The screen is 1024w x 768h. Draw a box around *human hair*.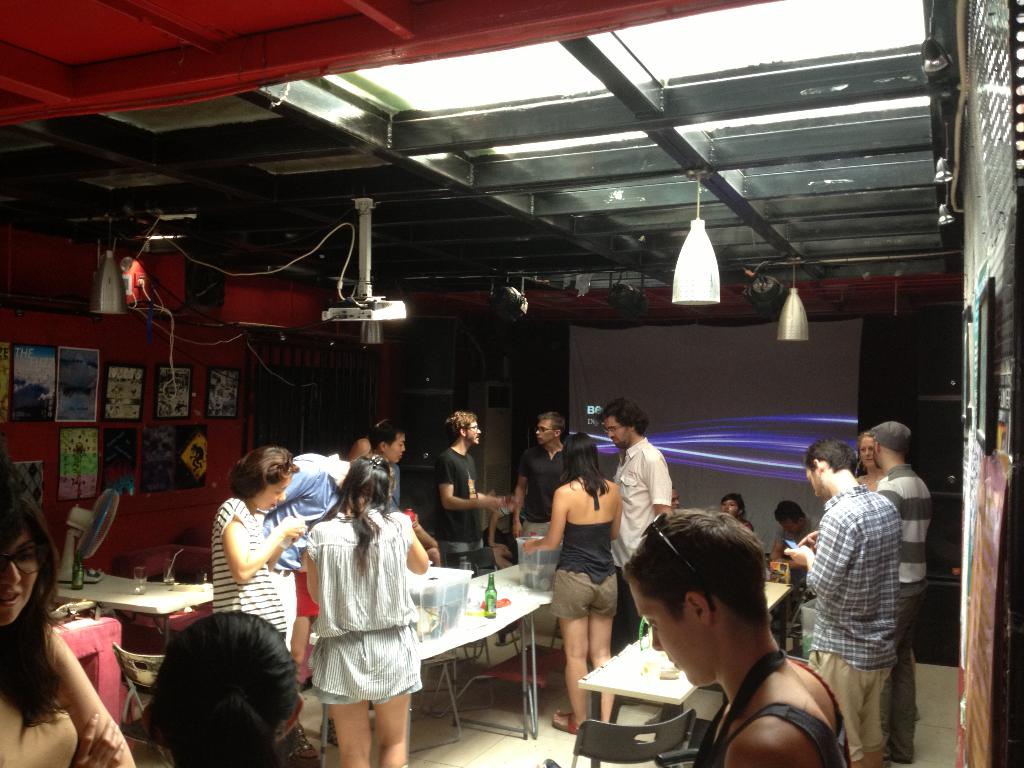
x1=444, y1=412, x2=477, y2=443.
